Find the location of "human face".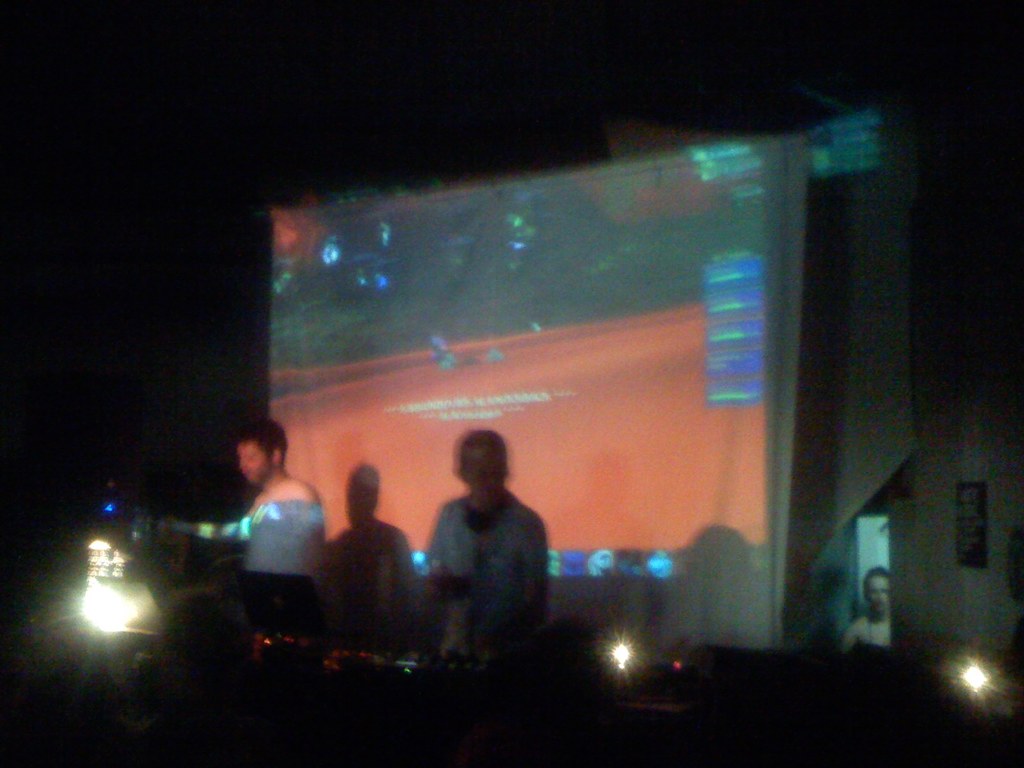
Location: 235/441/272/484.
